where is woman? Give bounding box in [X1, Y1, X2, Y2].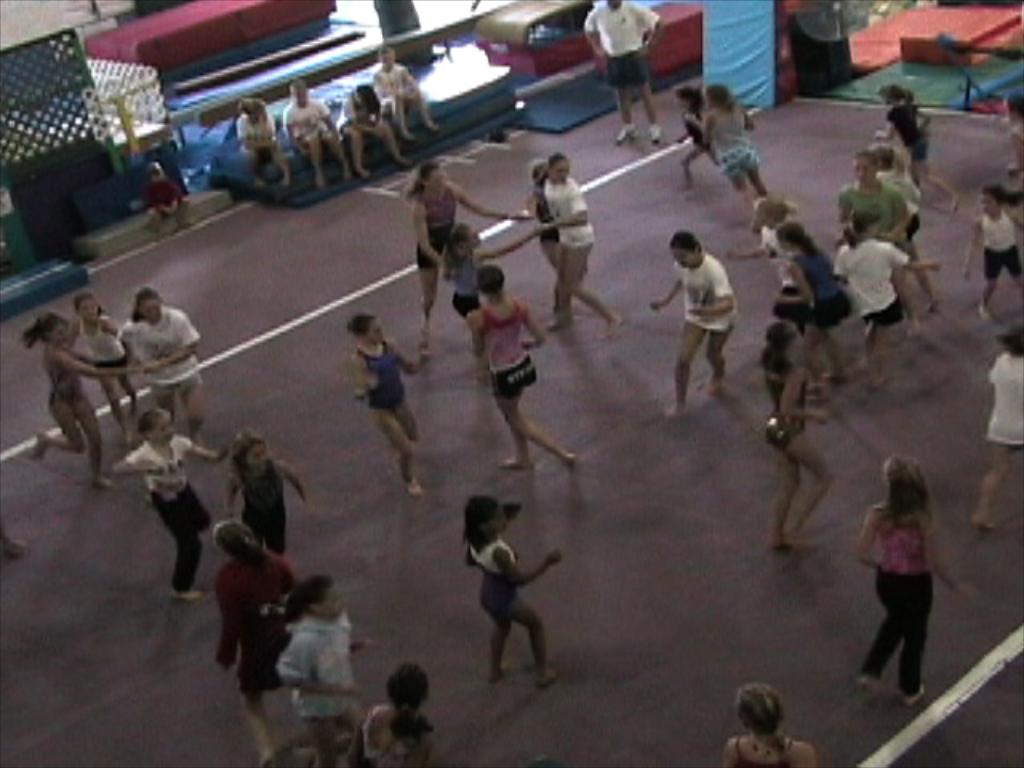
[842, 150, 918, 341].
